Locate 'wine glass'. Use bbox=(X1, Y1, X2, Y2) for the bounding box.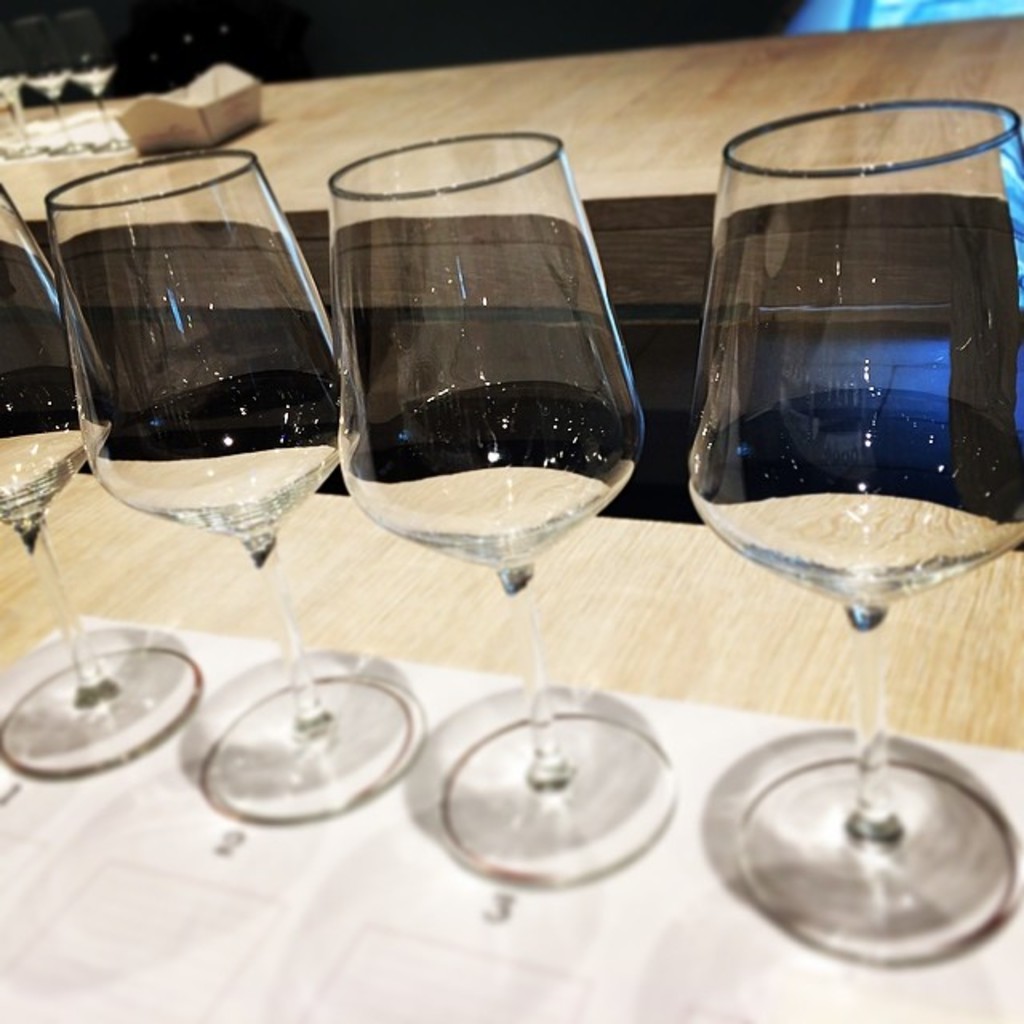
bbox=(45, 155, 429, 824).
